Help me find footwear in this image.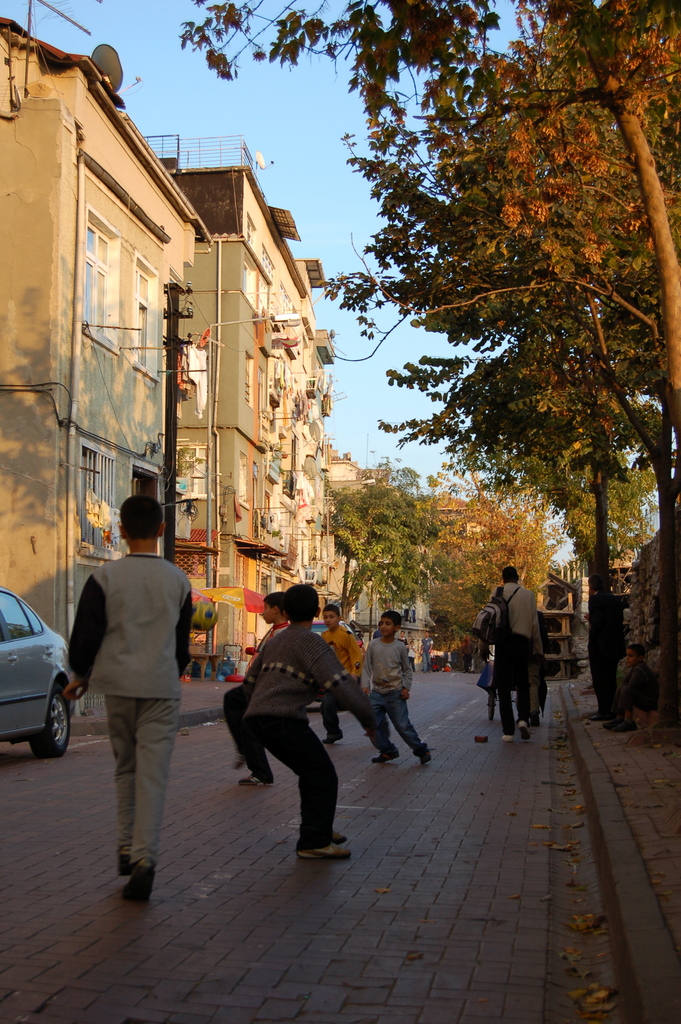
Found it: 294:840:352:858.
